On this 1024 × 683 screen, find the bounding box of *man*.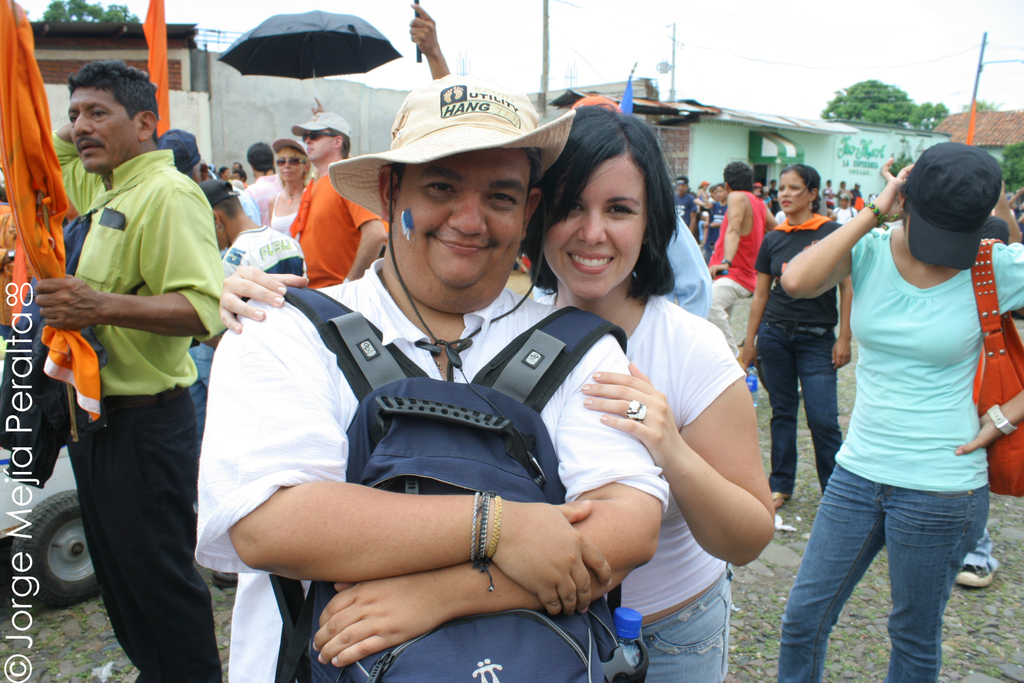
Bounding box: x1=711, y1=160, x2=771, y2=370.
